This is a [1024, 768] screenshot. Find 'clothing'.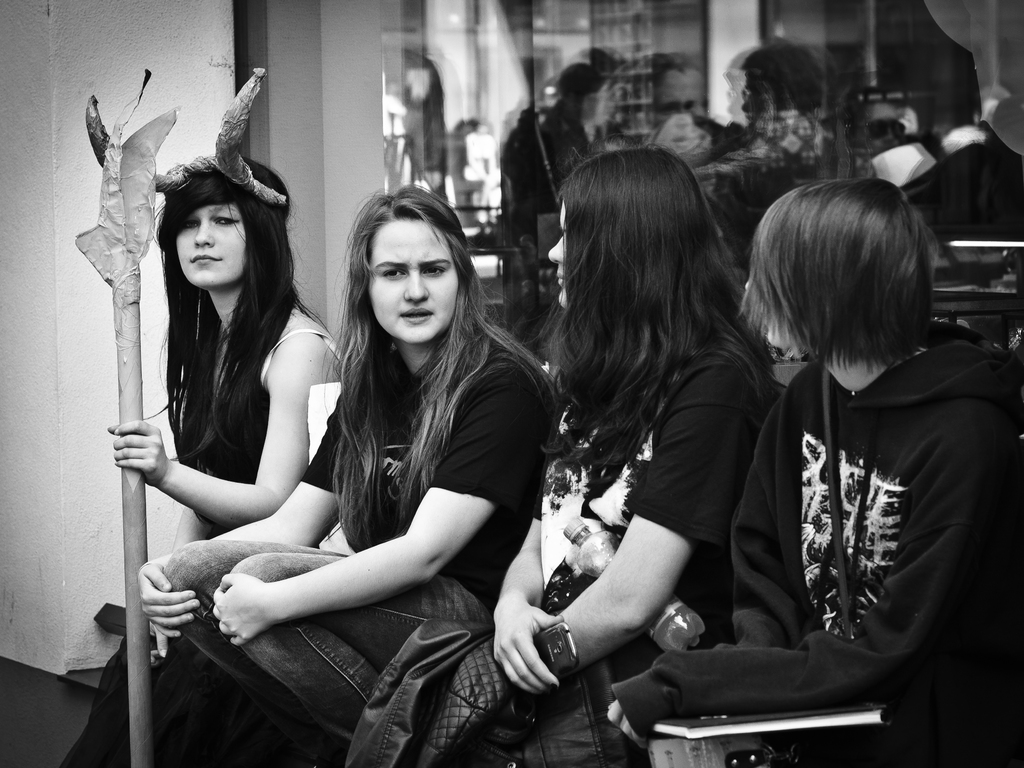
Bounding box: <box>60,290,349,767</box>.
